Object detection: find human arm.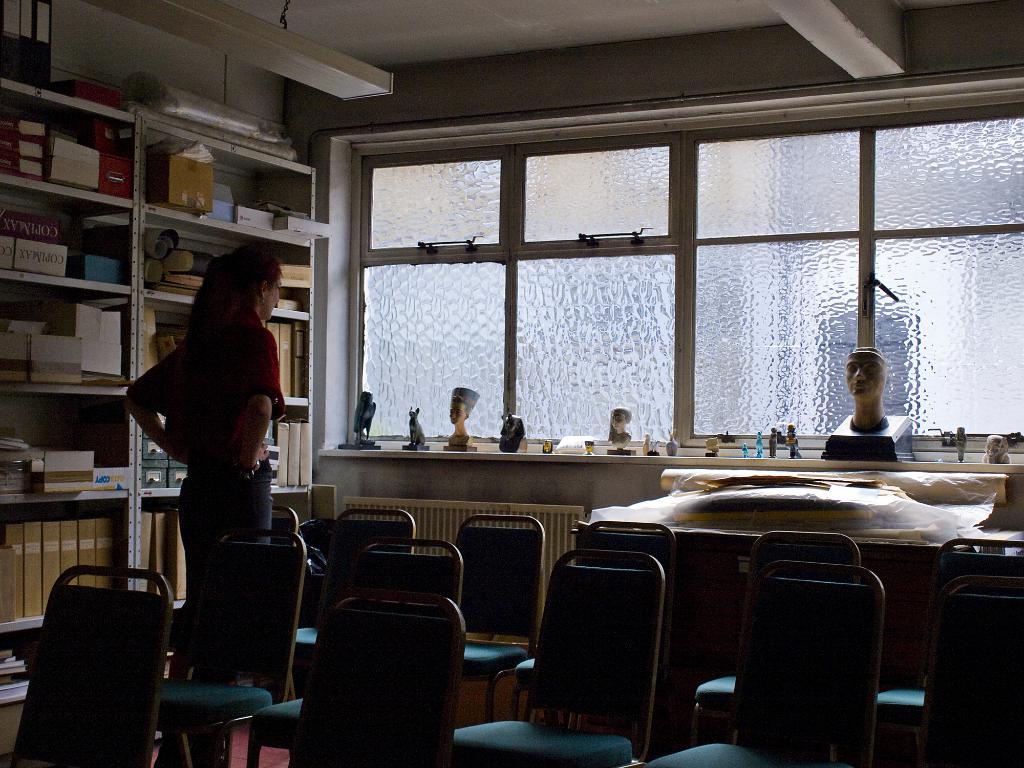
[left=245, top=336, right=285, bottom=475].
